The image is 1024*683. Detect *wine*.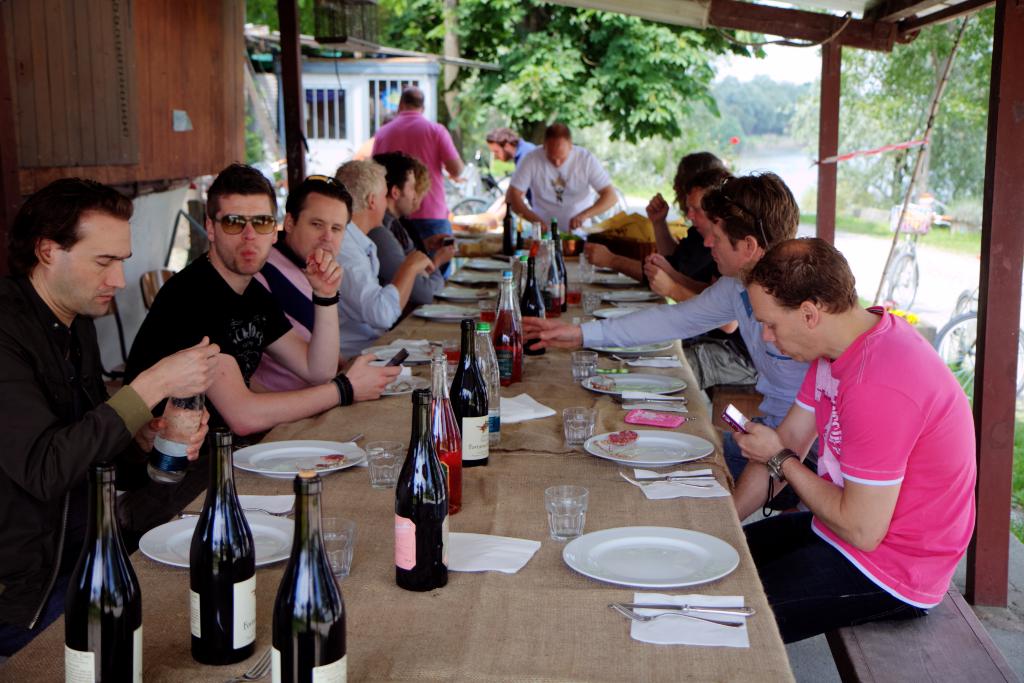
Detection: (left=178, top=425, right=262, bottom=664).
